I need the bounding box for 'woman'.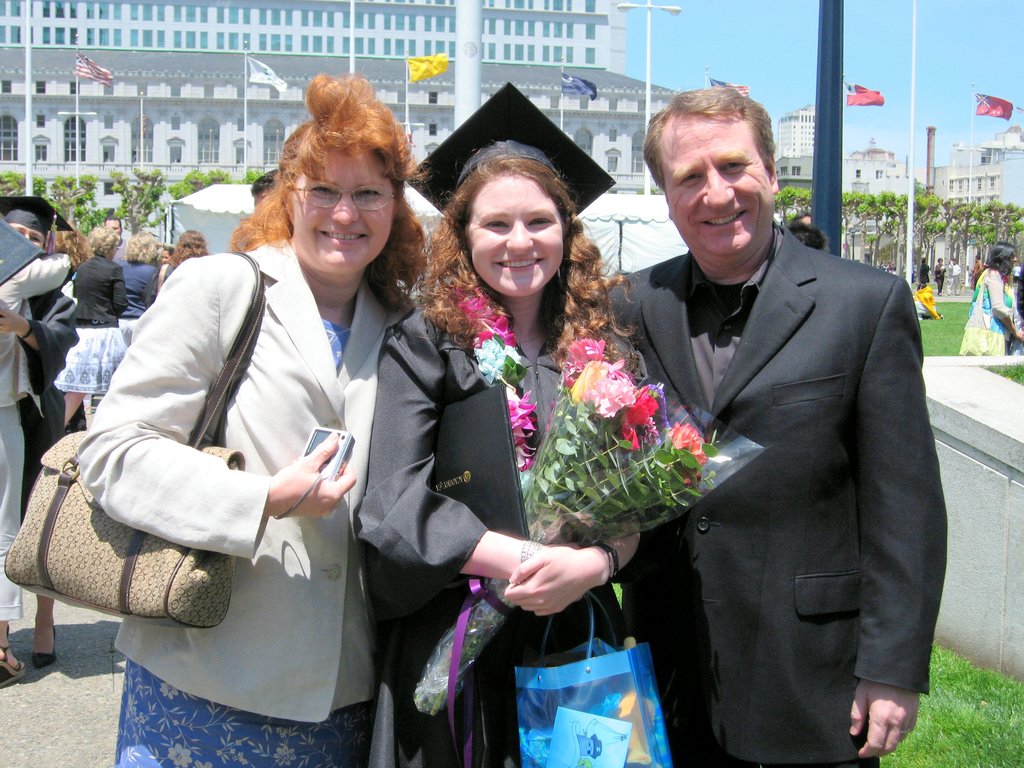
Here it is: region(56, 221, 129, 423).
